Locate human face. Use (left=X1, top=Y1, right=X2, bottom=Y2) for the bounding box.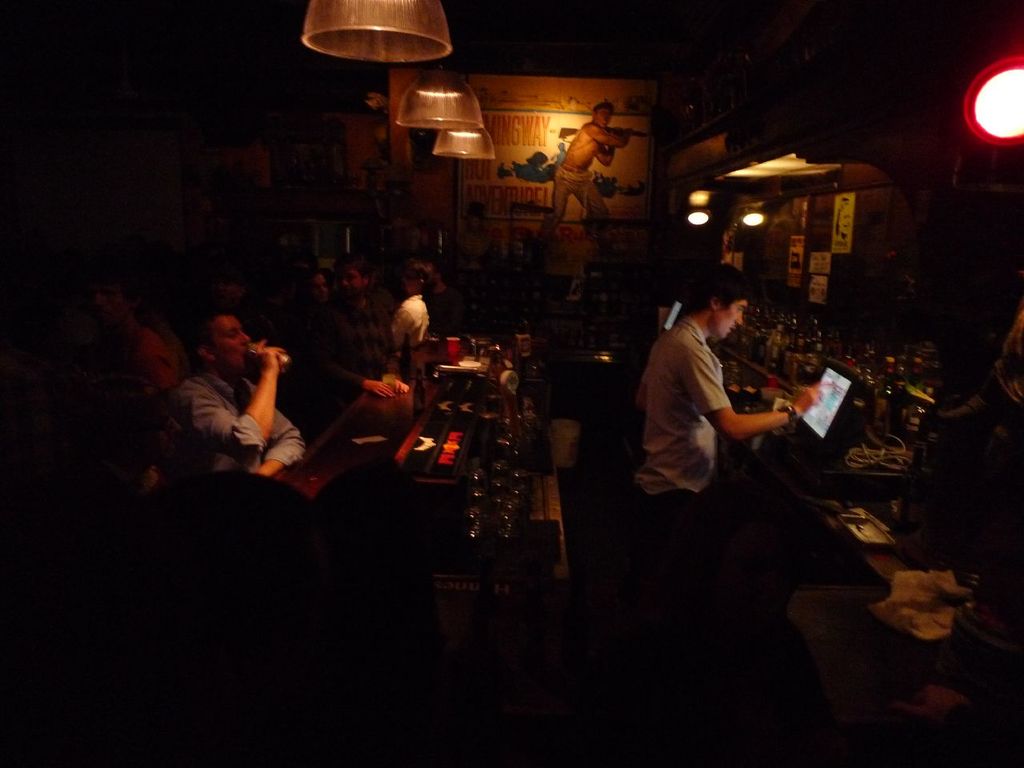
(left=213, top=312, right=253, bottom=371).
